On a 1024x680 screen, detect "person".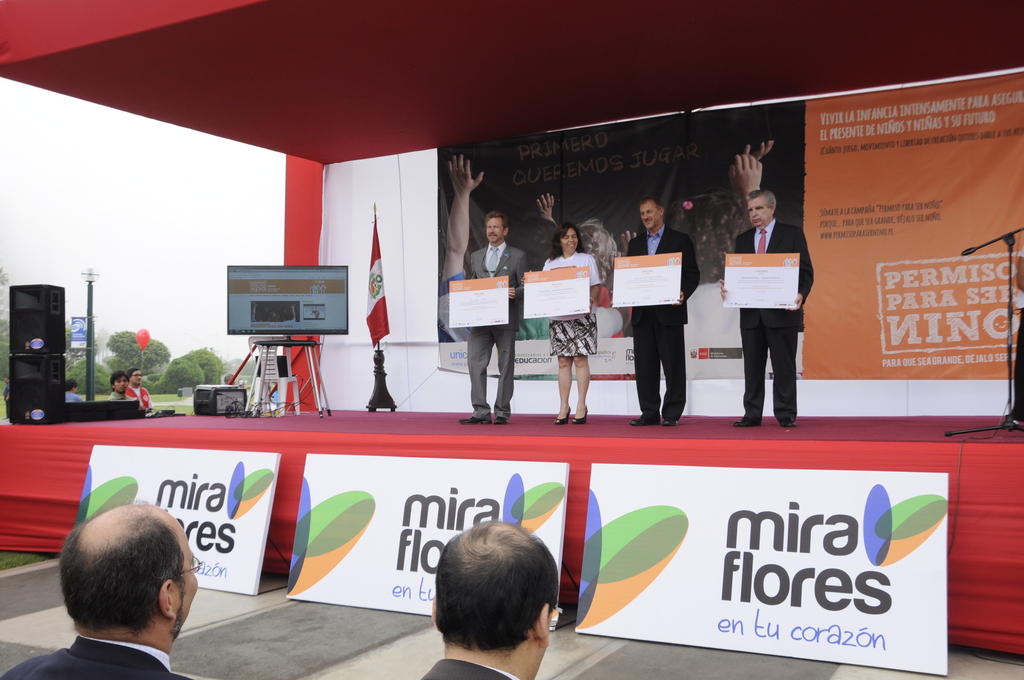
left=742, top=138, right=779, bottom=159.
